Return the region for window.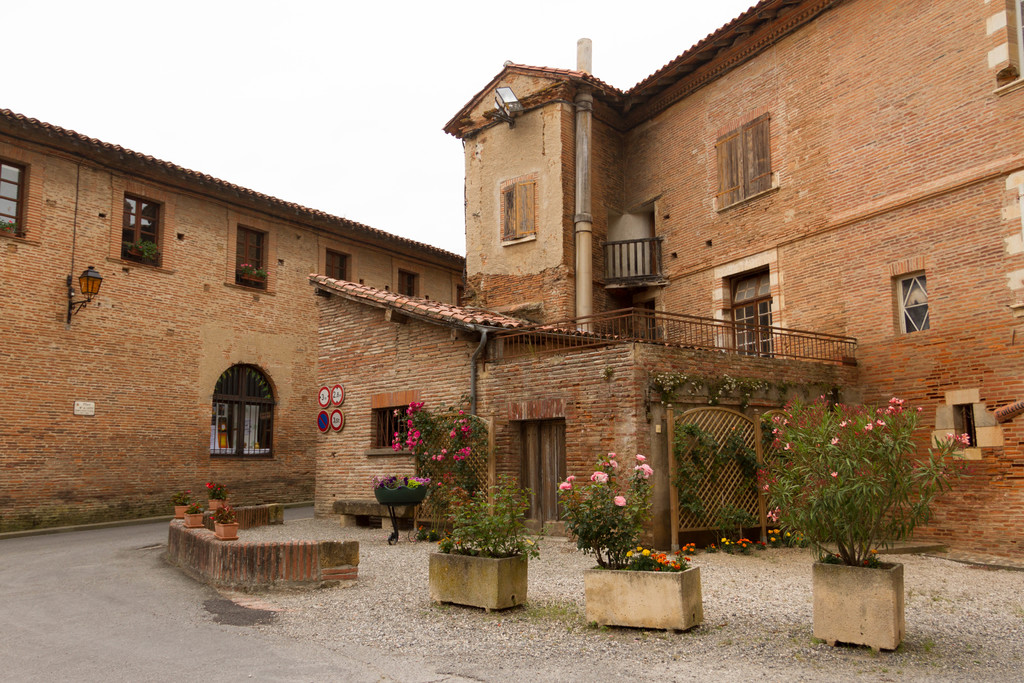
[221,208,278,295].
